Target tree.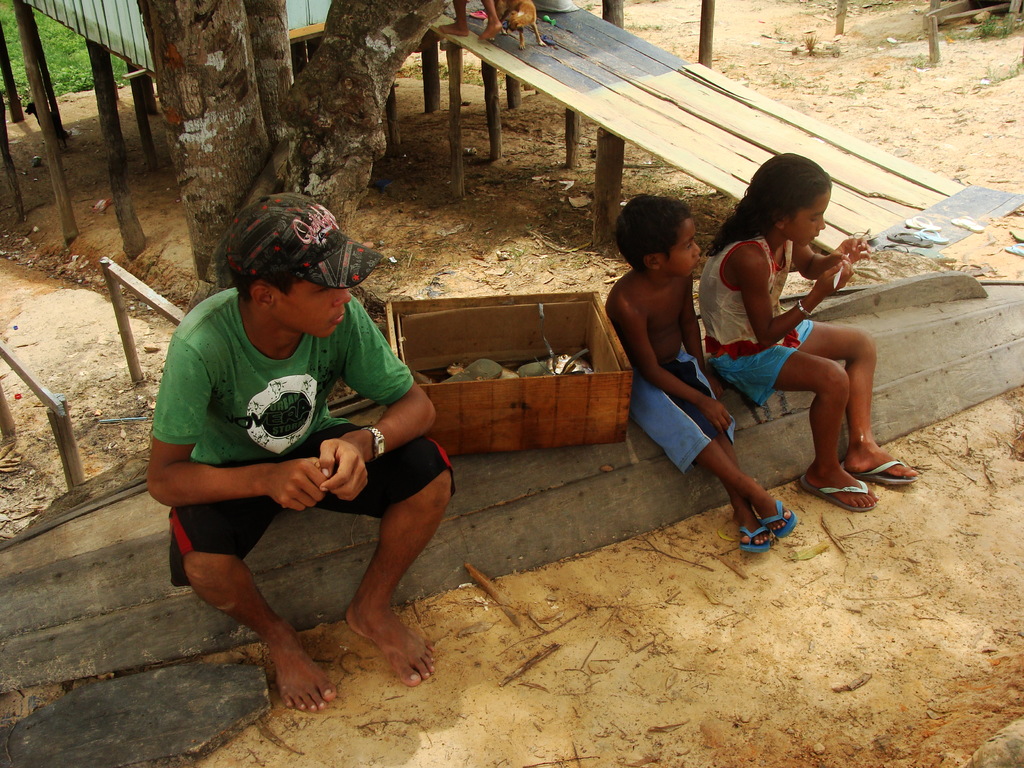
Target region: [x1=94, y1=0, x2=517, y2=286].
